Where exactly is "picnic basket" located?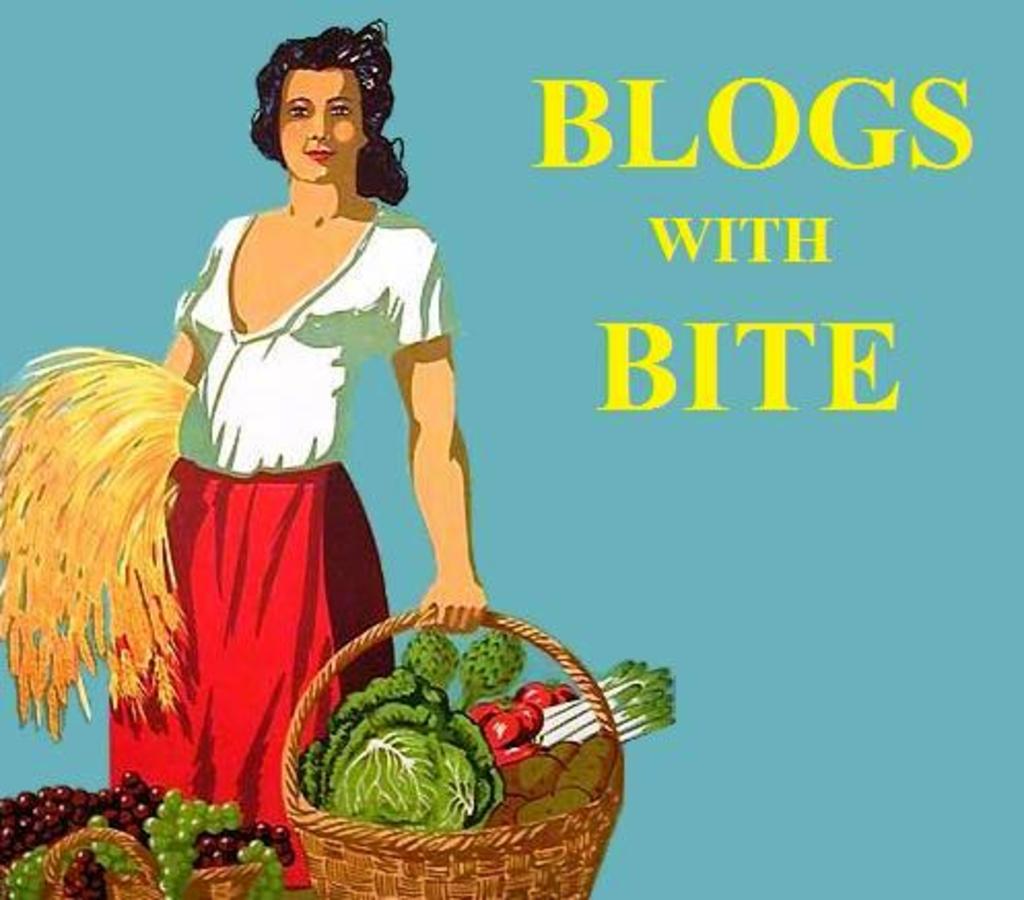
Its bounding box is box=[280, 603, 622, 898].
